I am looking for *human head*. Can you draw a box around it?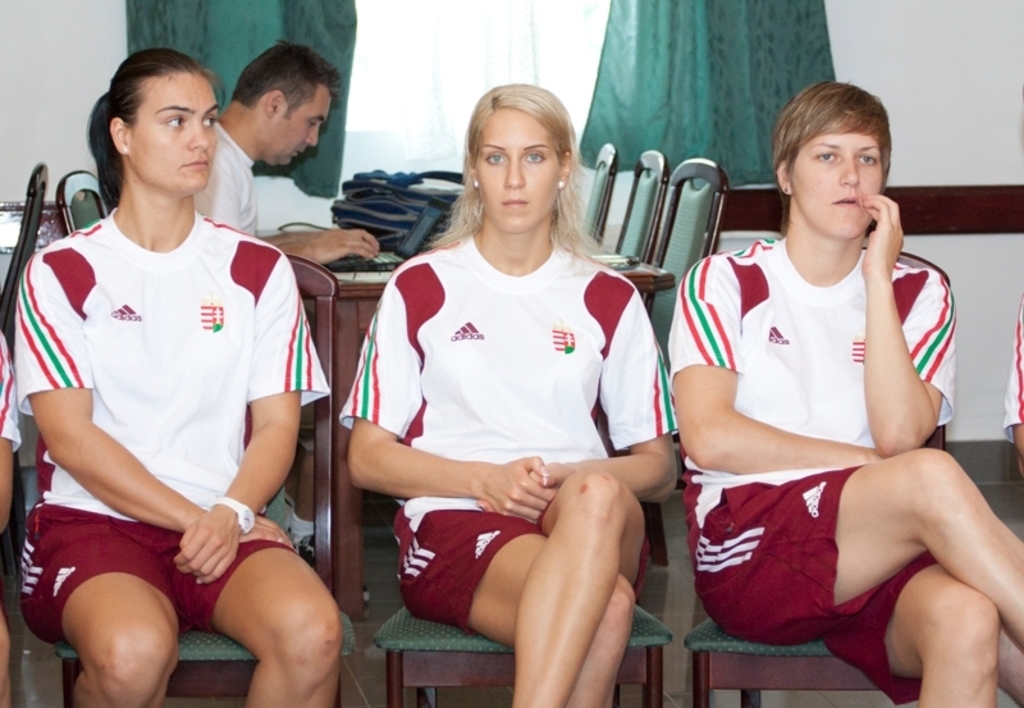
Sure, the bounding box is [x1=753, y1=83, x2=908, y2=257].
